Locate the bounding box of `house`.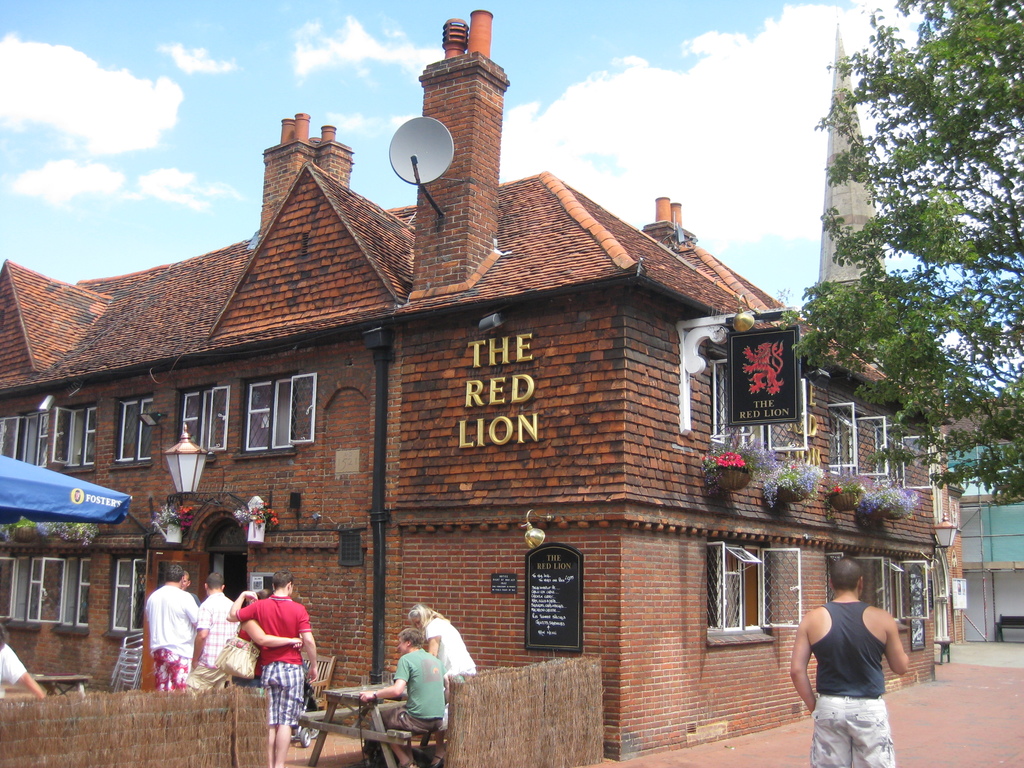
Bounding box: {"x1": 958, "y1": 474, "x2": 1023, "y2": 637}.
